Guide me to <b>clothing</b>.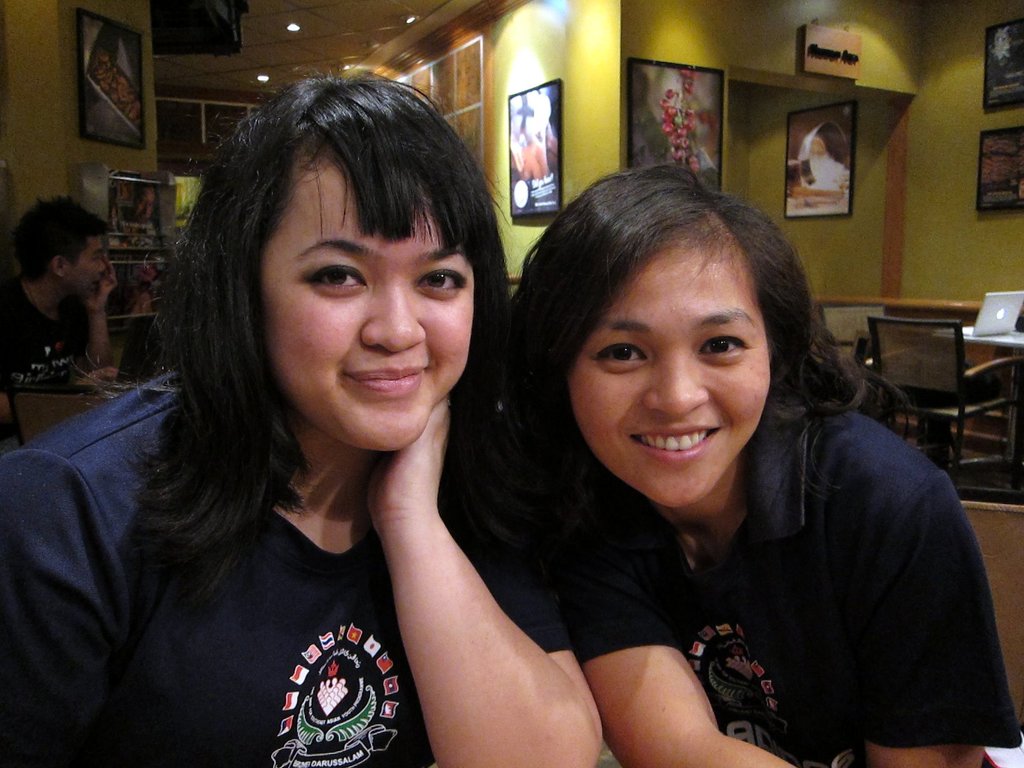
Guidance: bbox(0, 374, 580, 765).
